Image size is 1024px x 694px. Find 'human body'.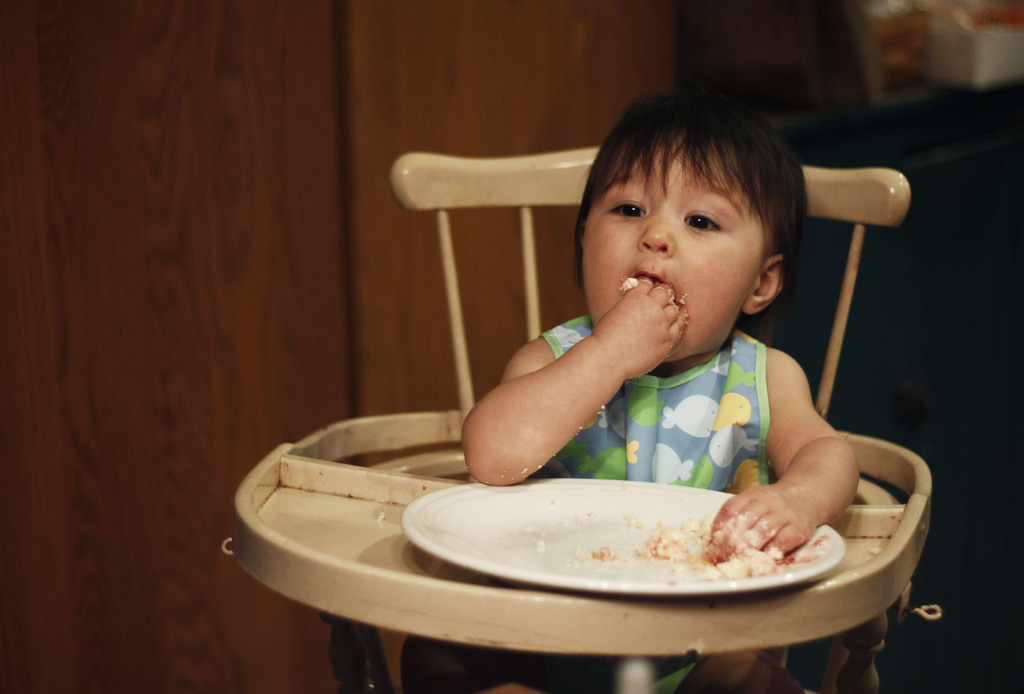
[left=431, top=124, right=904, bottom=563].
